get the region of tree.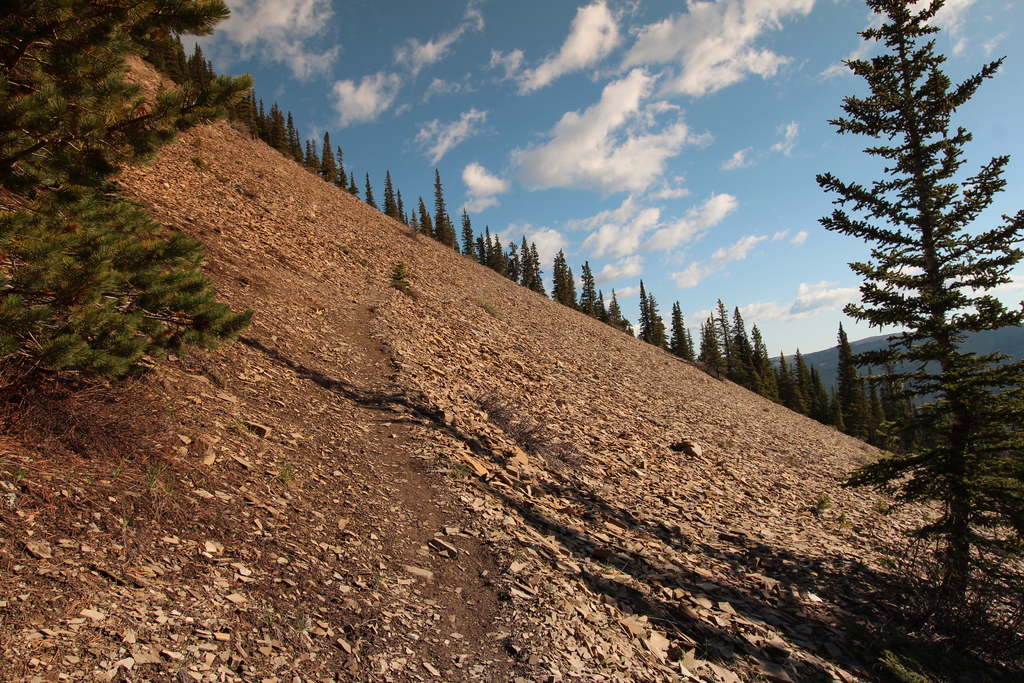
(818,0,1021,605).
